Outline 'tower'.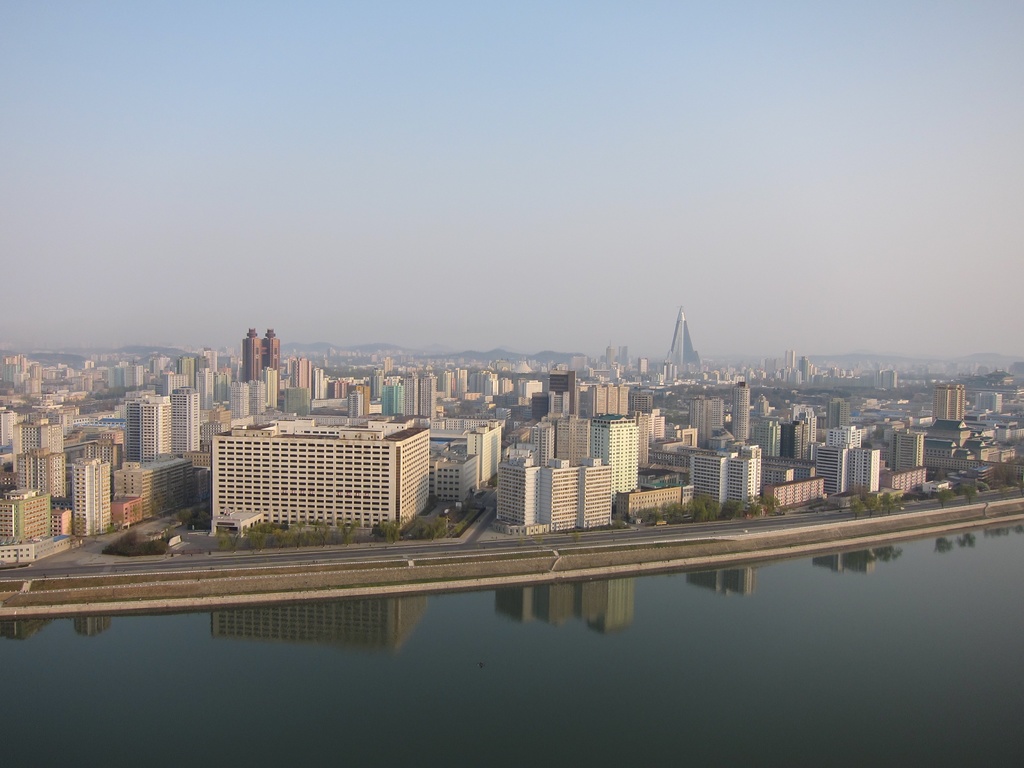
Outline: region(0, 483, 54, 540).
